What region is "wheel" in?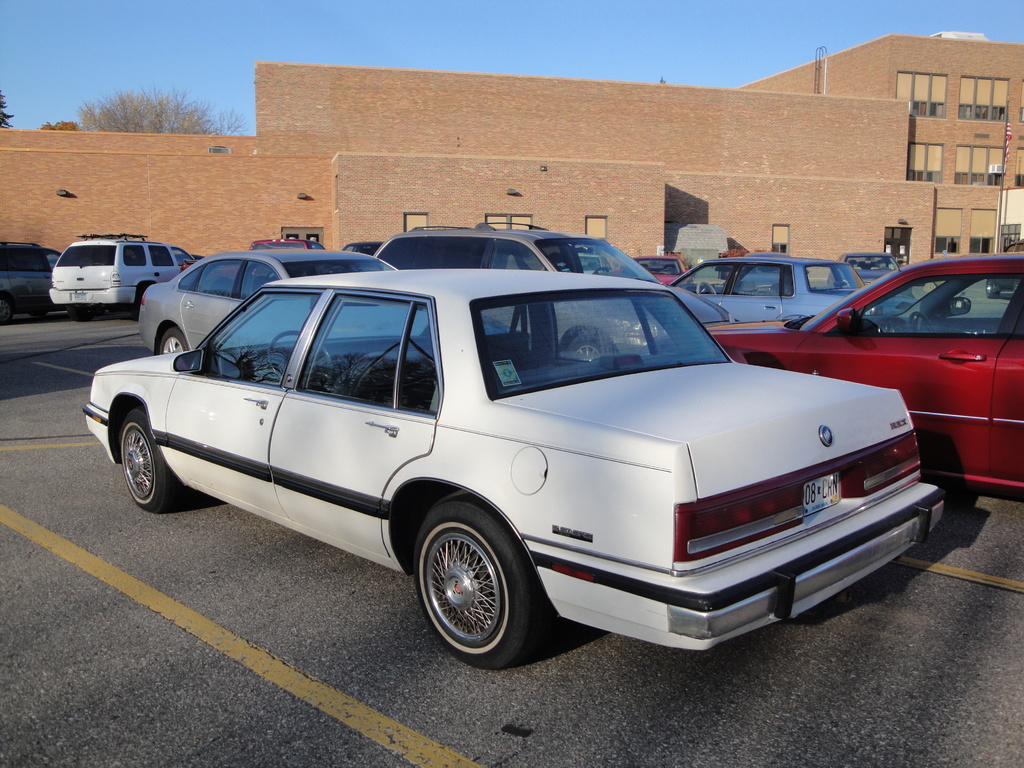
[157,327,189,353].
